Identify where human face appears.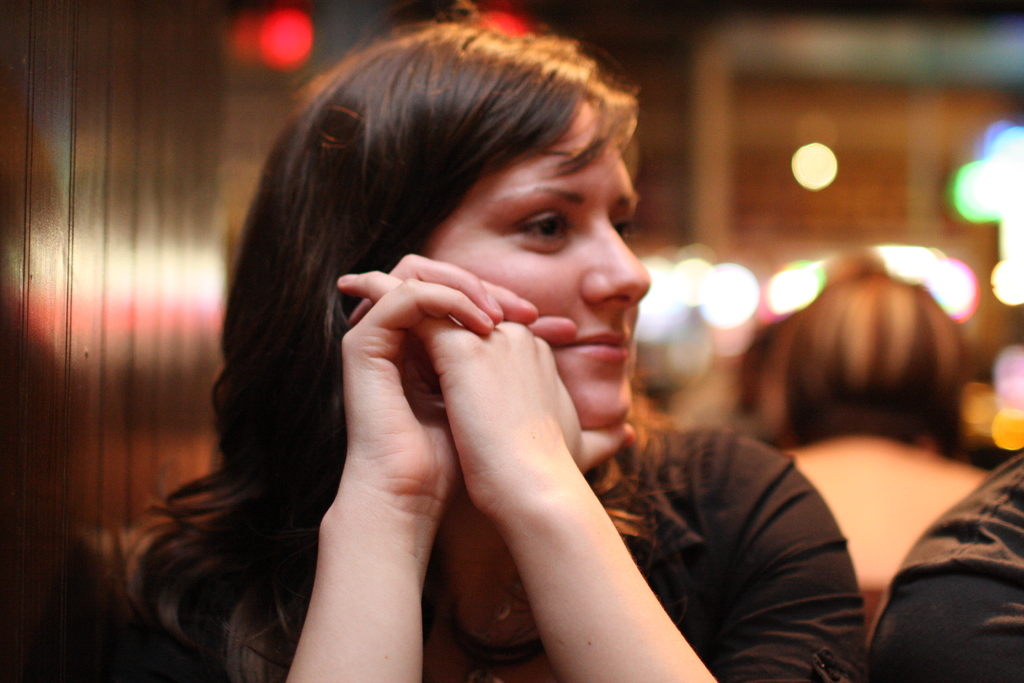
Appears at 434, 108, 649, 424.
